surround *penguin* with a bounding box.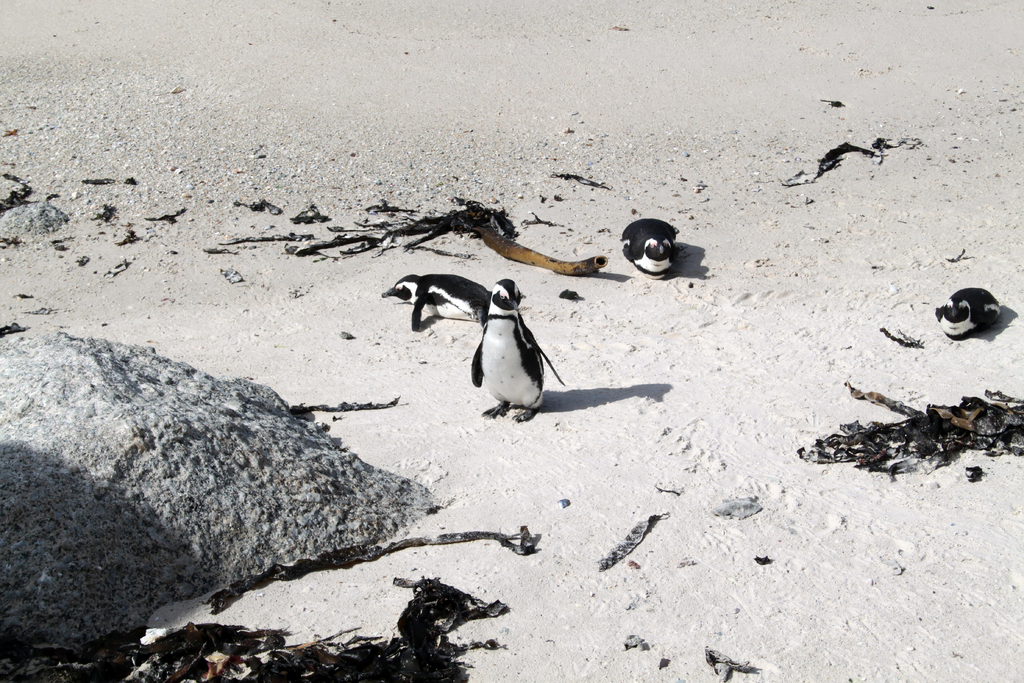
620, 219, 685, 278.
